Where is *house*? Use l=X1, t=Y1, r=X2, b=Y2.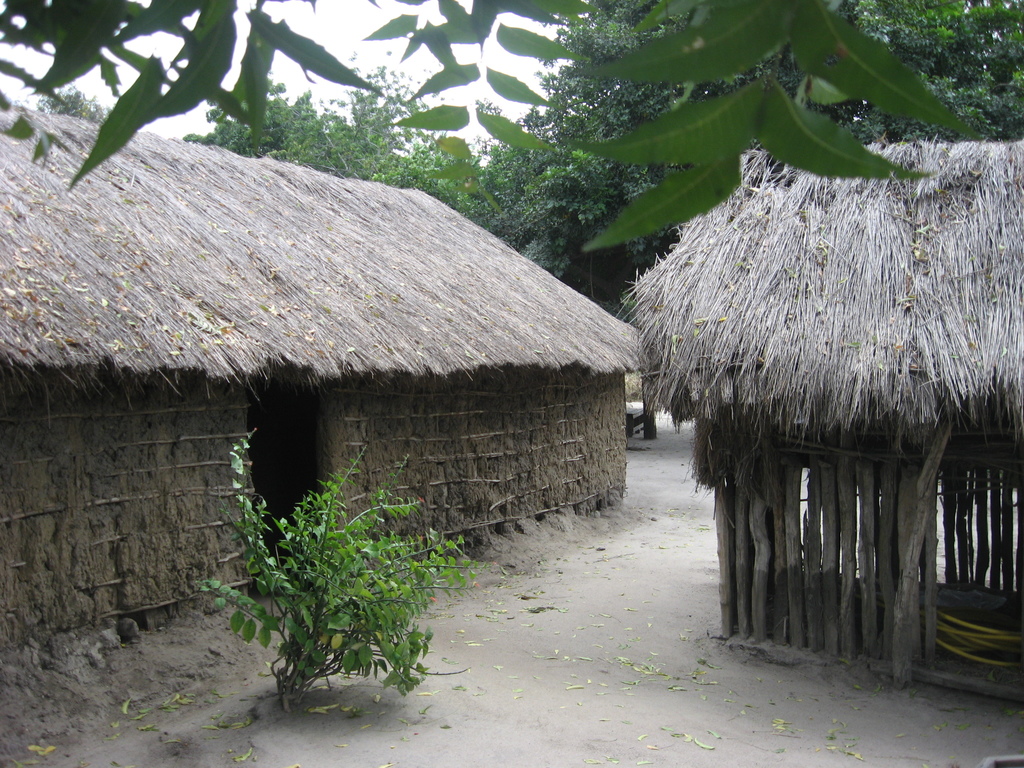
l=35, t=79, r=652, b=656.
